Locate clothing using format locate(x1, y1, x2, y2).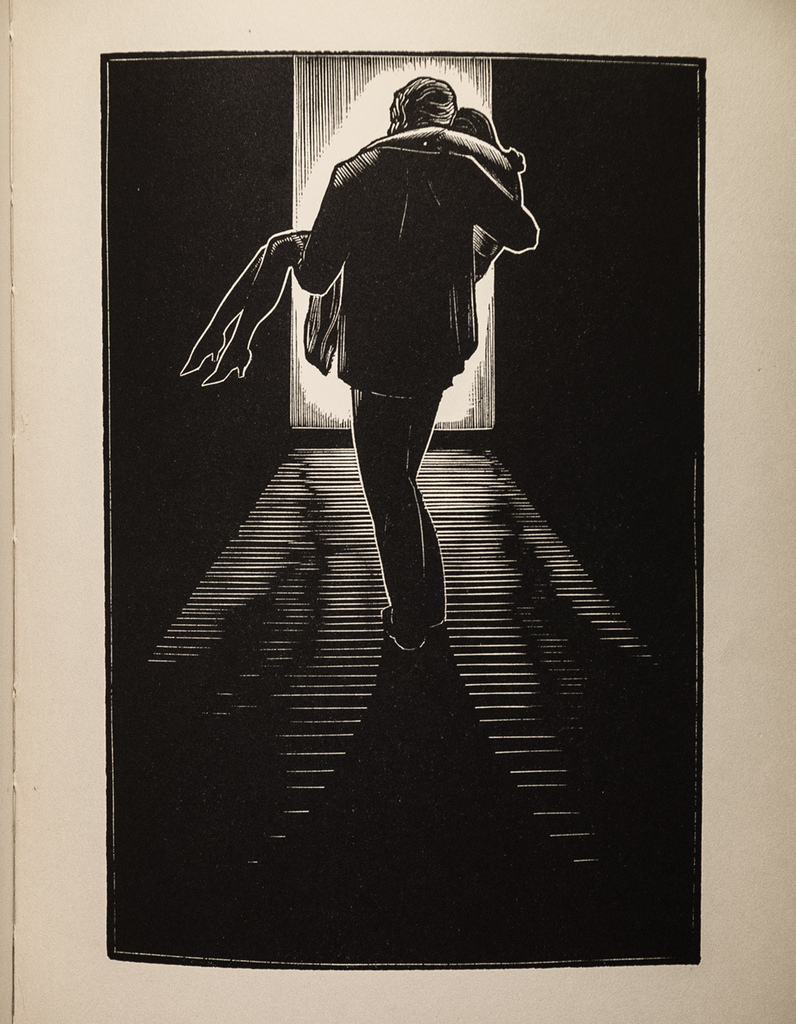
locate(348, 389, 445, 632).
